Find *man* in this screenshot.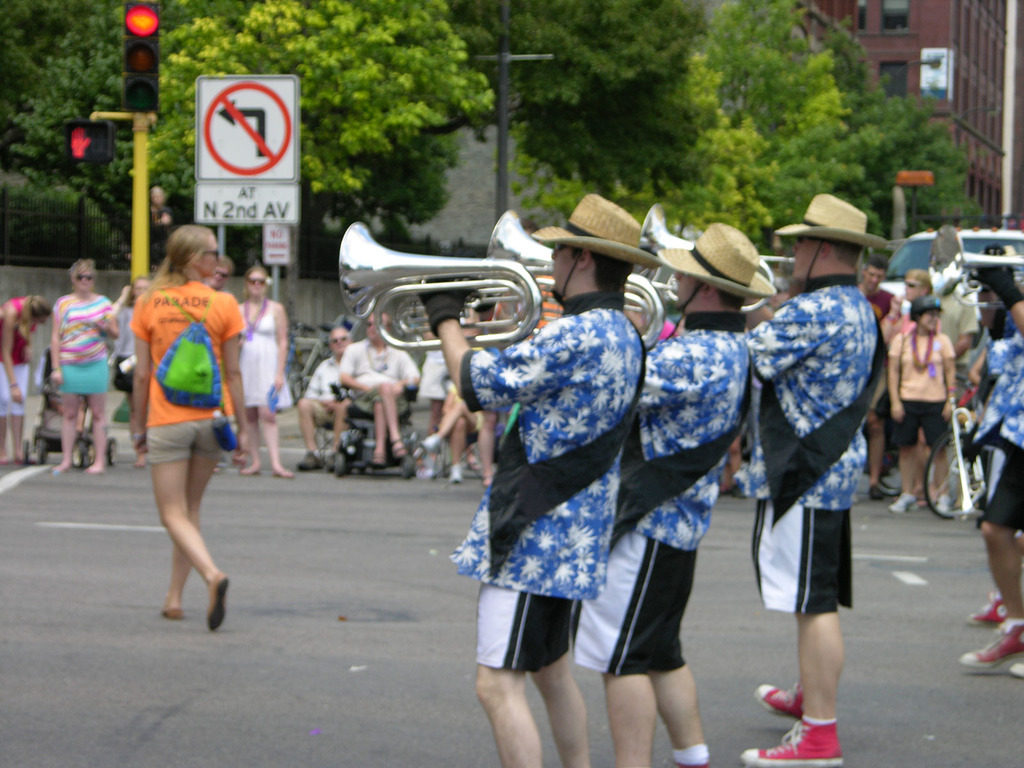
The bounding box for *man* is select_region(555, 220, 774, 767).
